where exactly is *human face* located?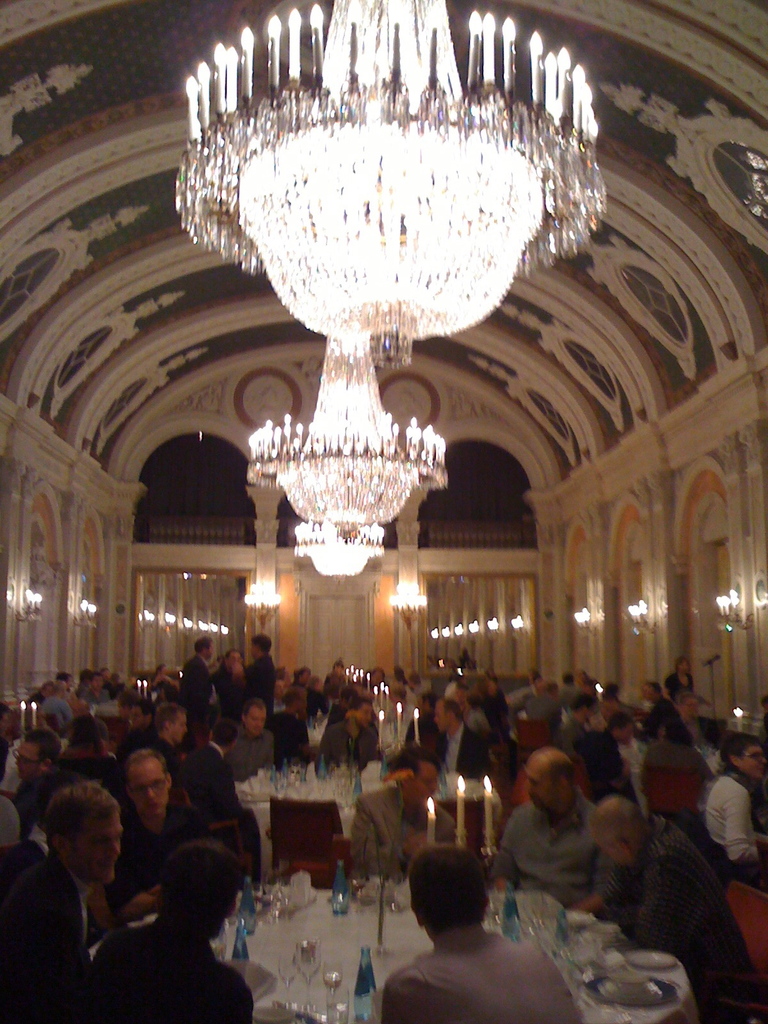
Its bounding box is [248, 705, 265, 735].
